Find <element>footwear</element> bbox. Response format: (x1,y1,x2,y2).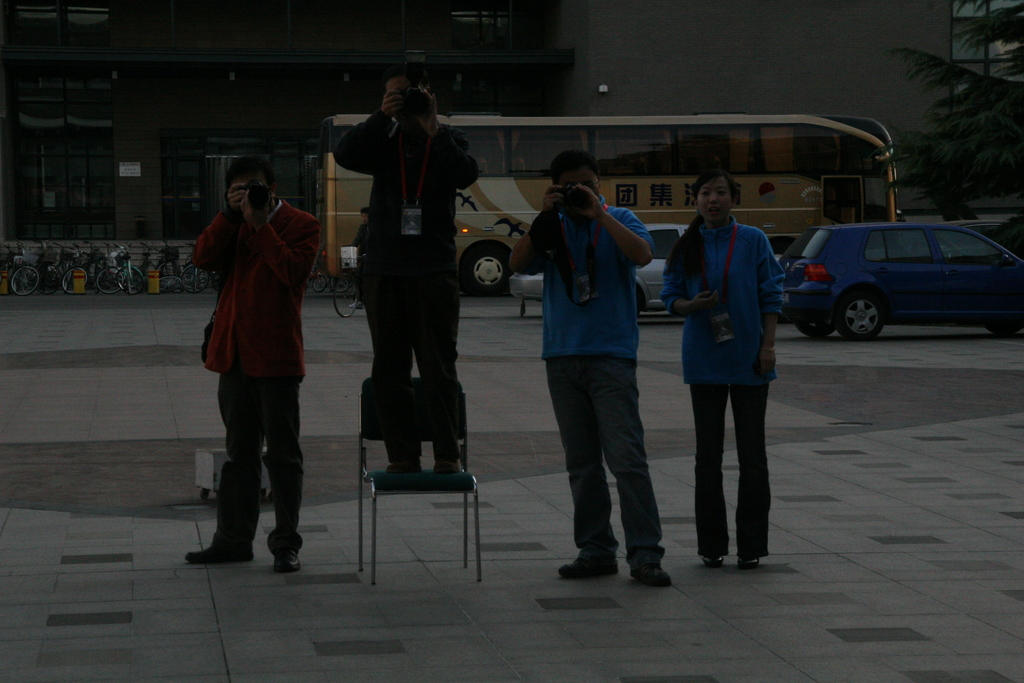
(387,461,426,478).
